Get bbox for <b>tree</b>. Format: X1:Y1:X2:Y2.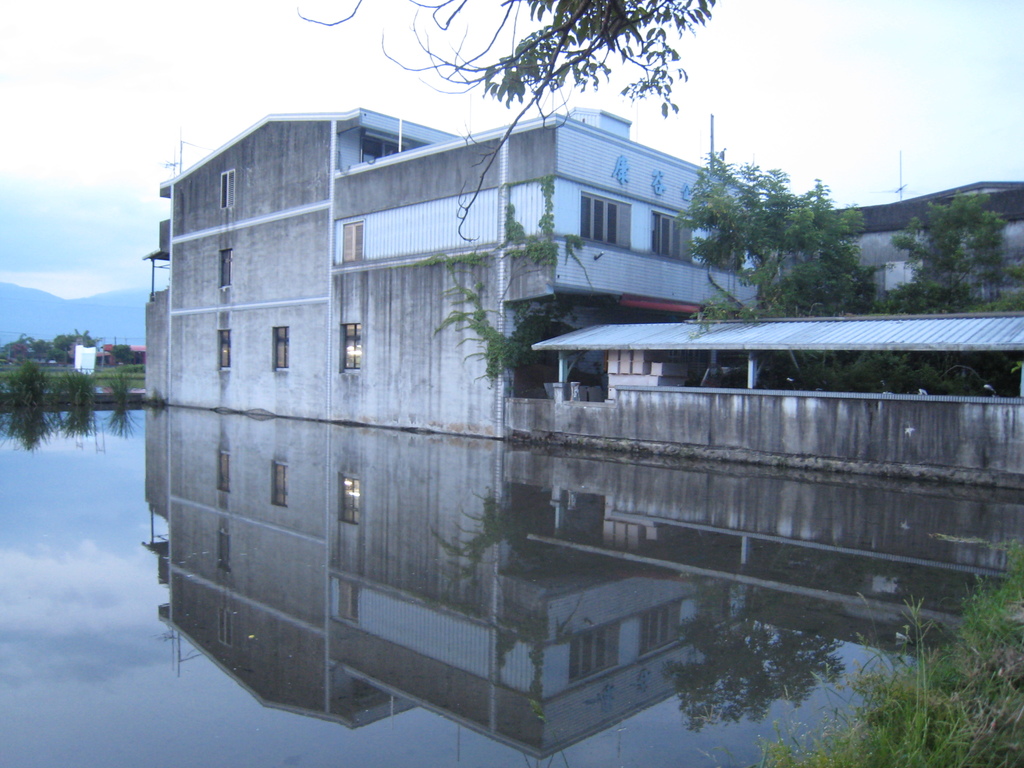
111:347:135:369.
